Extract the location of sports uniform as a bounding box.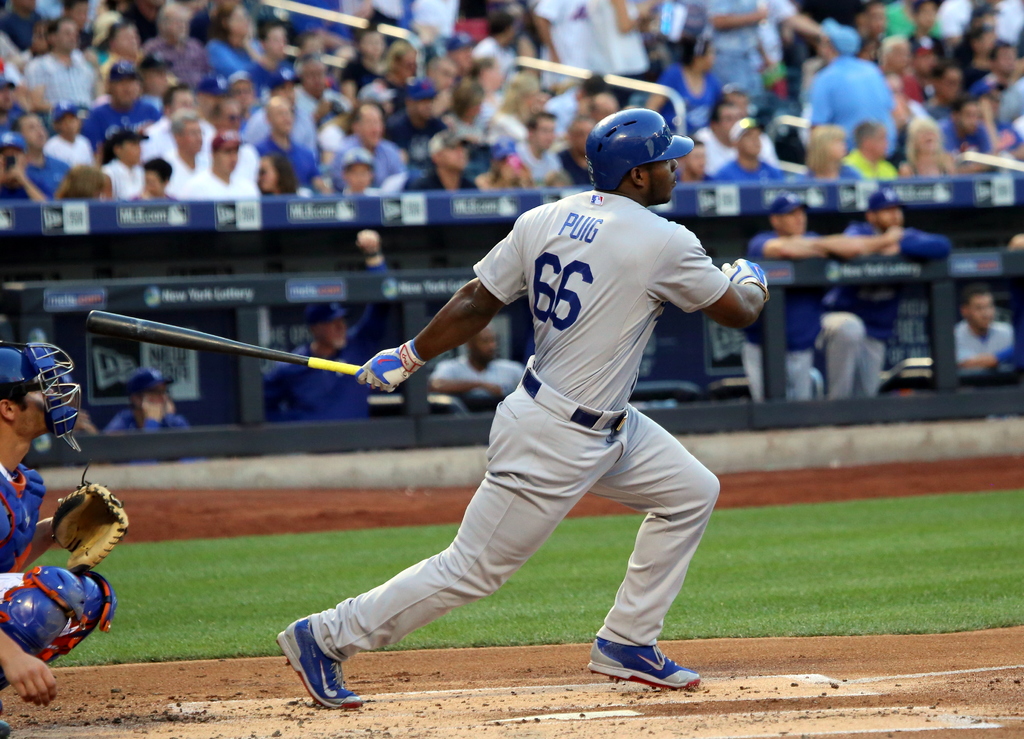
(left=275, top=108, right=773, bottom=713).
